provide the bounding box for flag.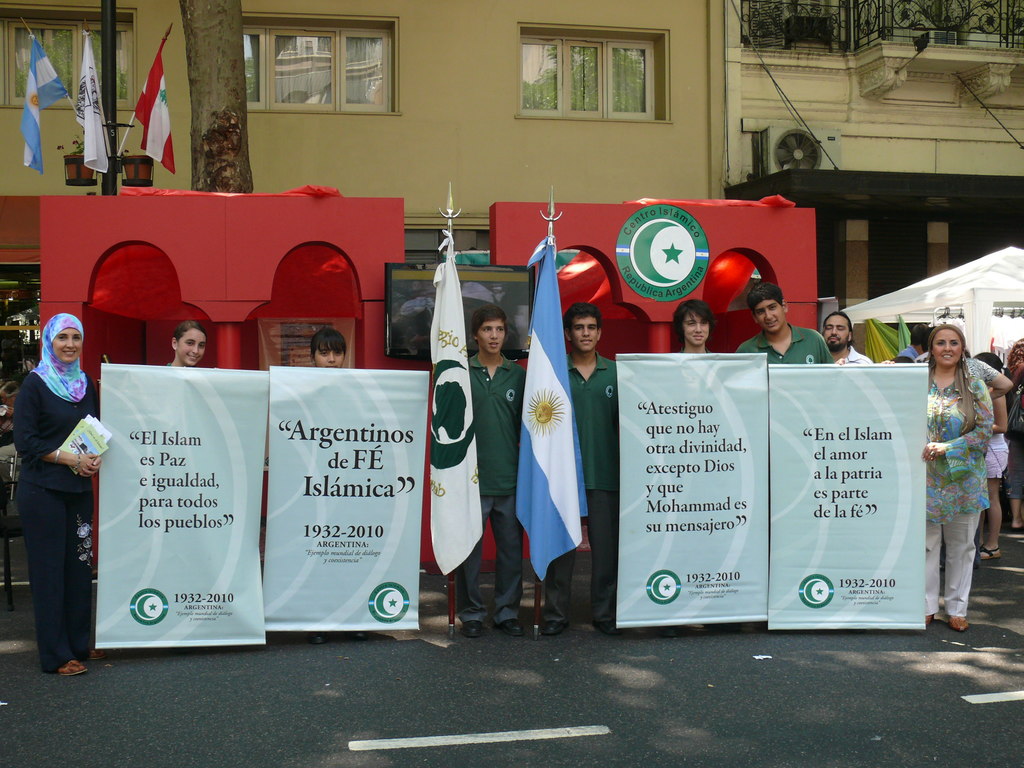
[left=78, top=31, right=113, bottom=180].
